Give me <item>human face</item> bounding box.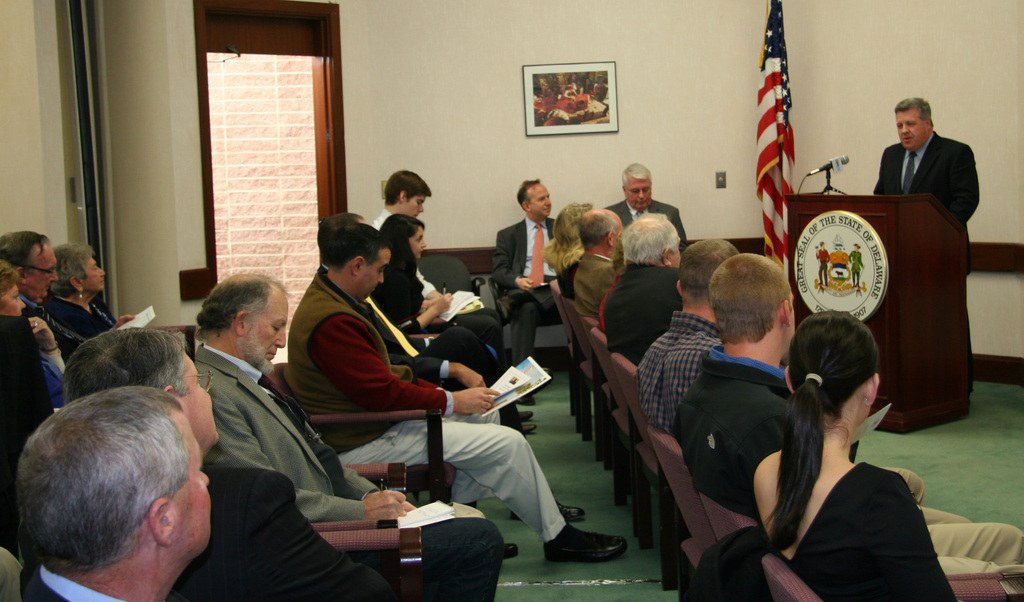
[x1=781, y1=289, x2=796, y2=352].
